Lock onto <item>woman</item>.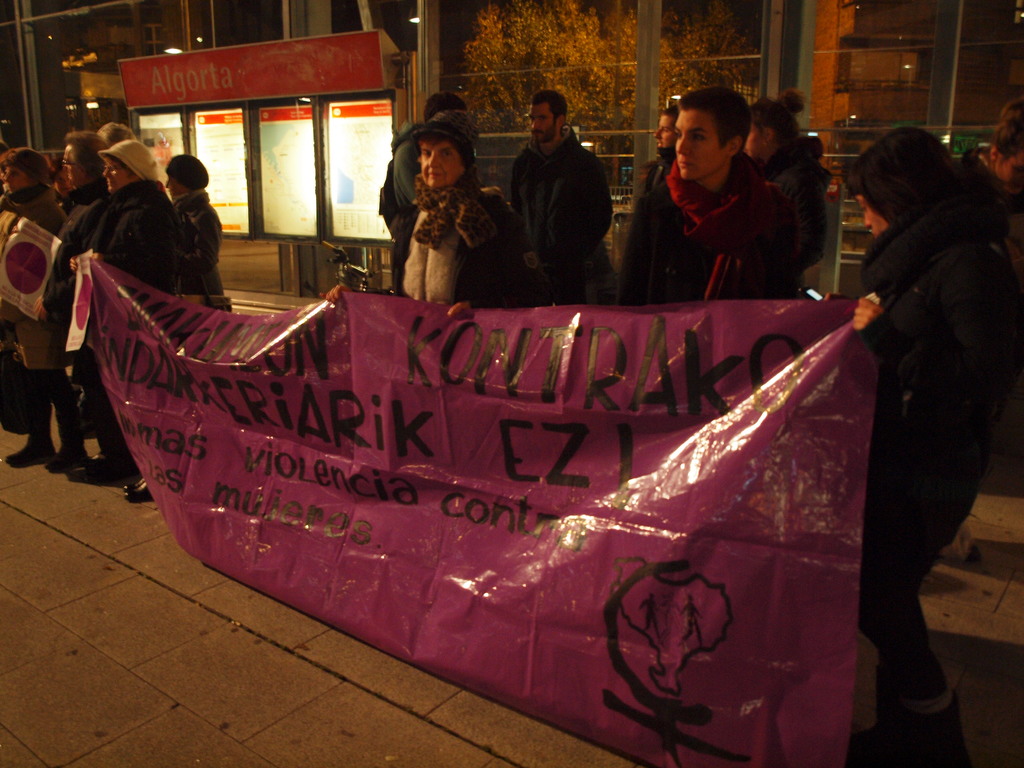
Locked: 158:145:228:300.
